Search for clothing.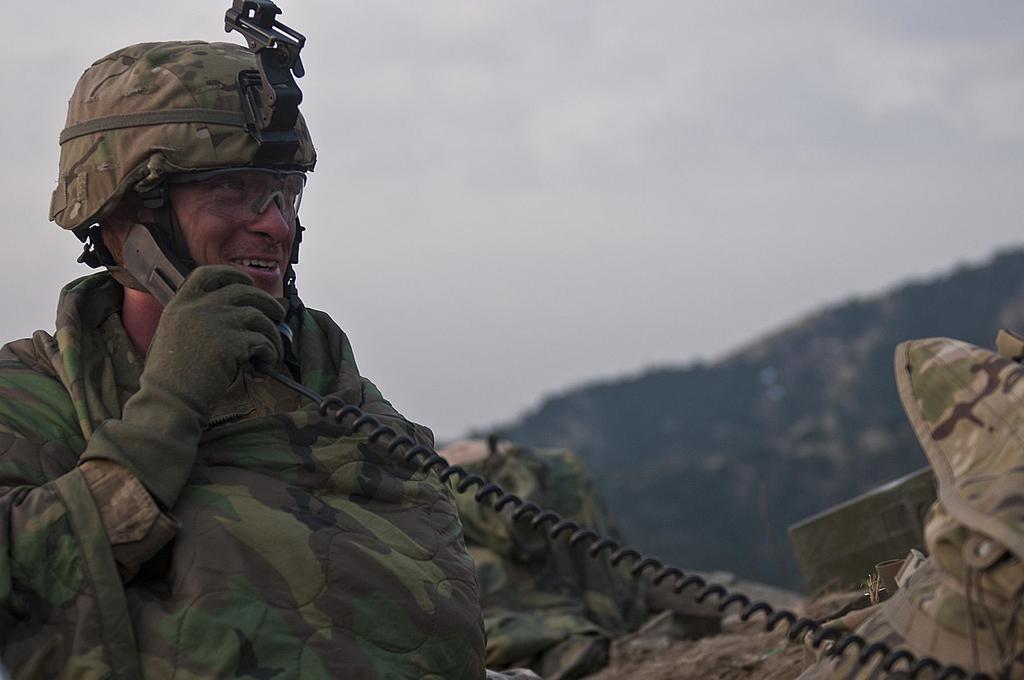
Found at box(0, 241, 515, 679).
